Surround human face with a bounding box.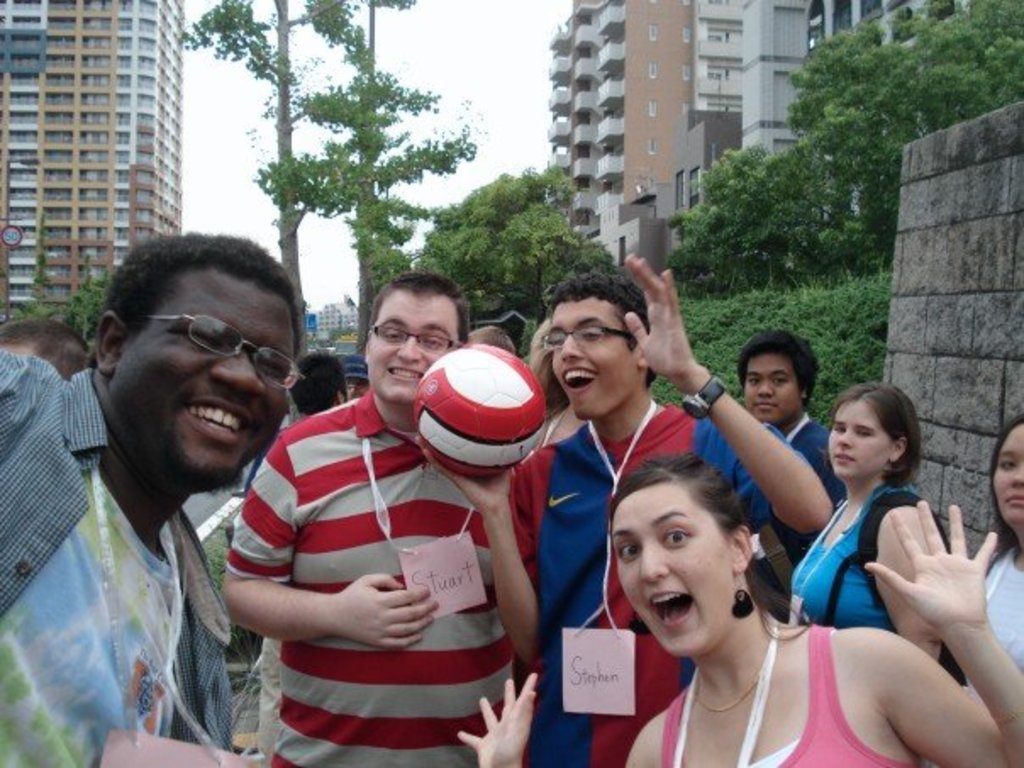
bbox(614, 478, 736, 659).
